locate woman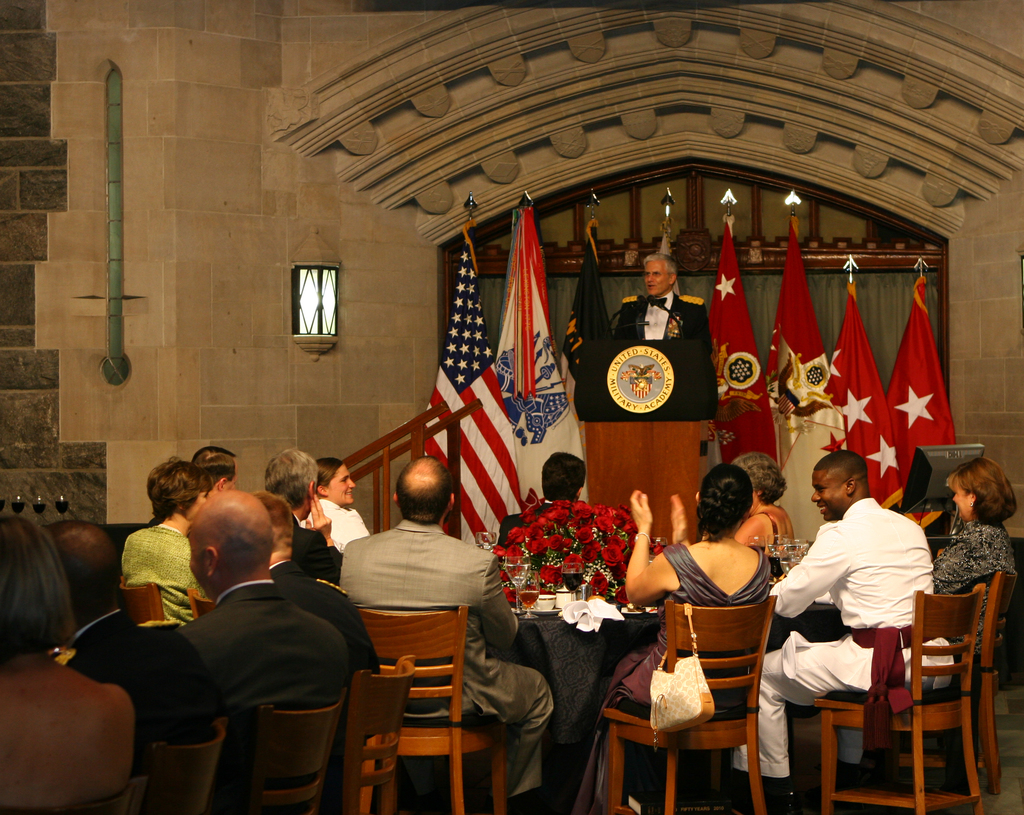
(x1=298, y1=455, x2=372, y2=549)
